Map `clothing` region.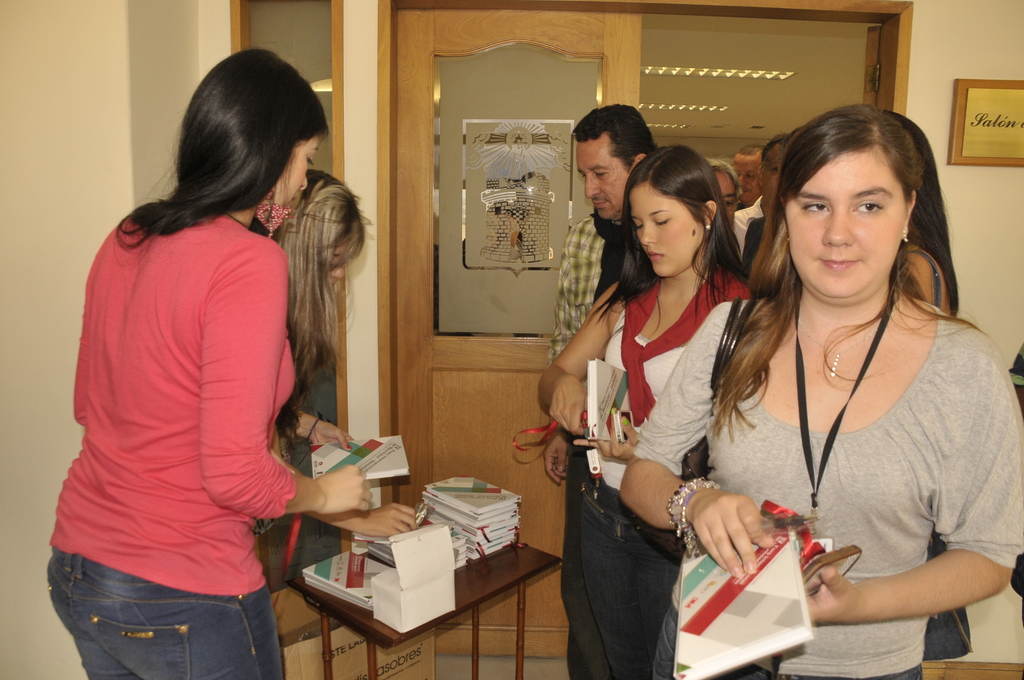
Mapped to <box>45,134,350,658</box>.
